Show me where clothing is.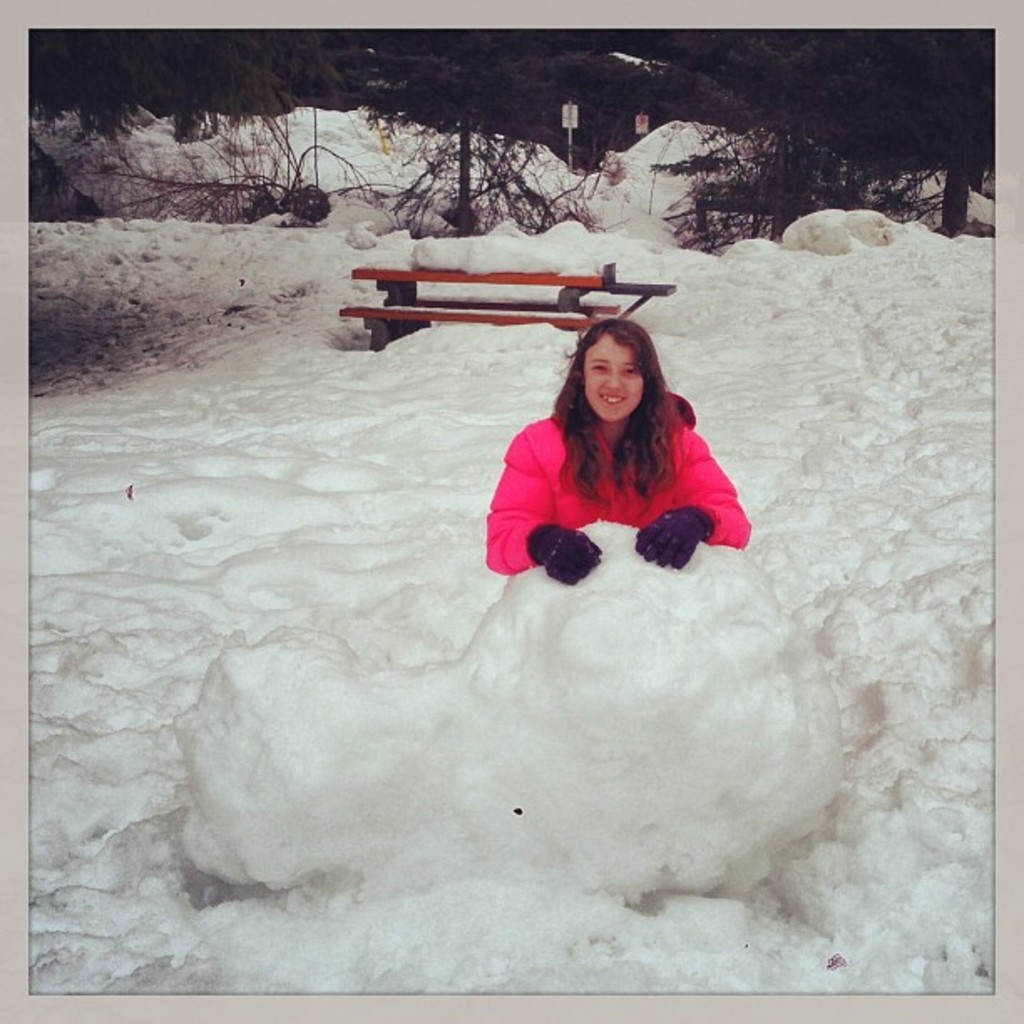
clothing is at {"x1": 458, "y1": 375, "x2": 760, "y2": 579}.
